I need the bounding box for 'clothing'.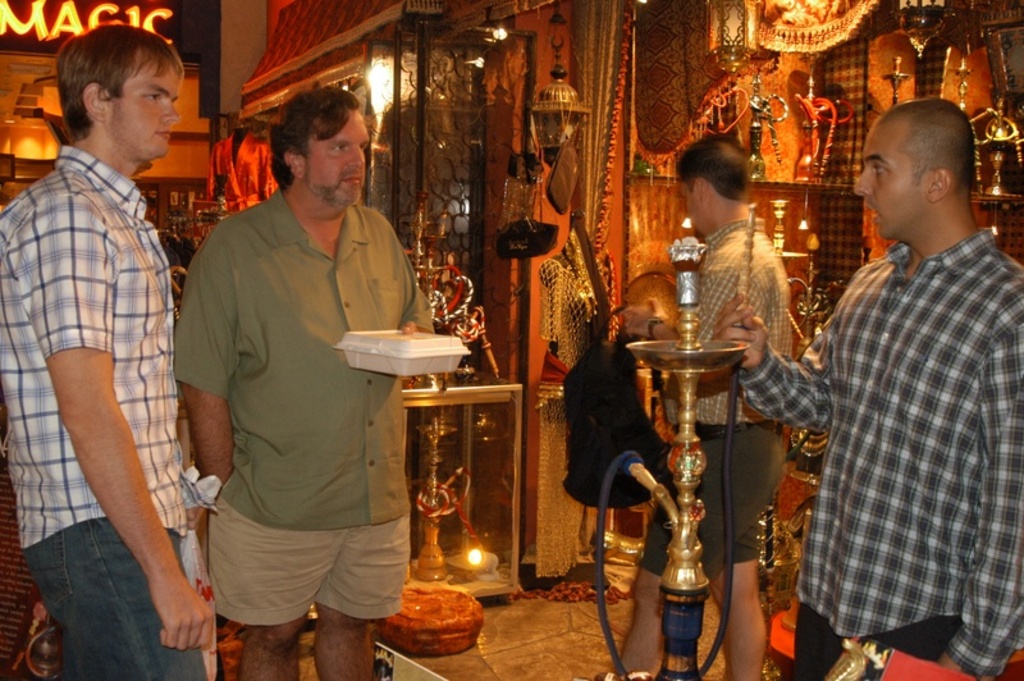
Here it is: (159,177,457,652).
